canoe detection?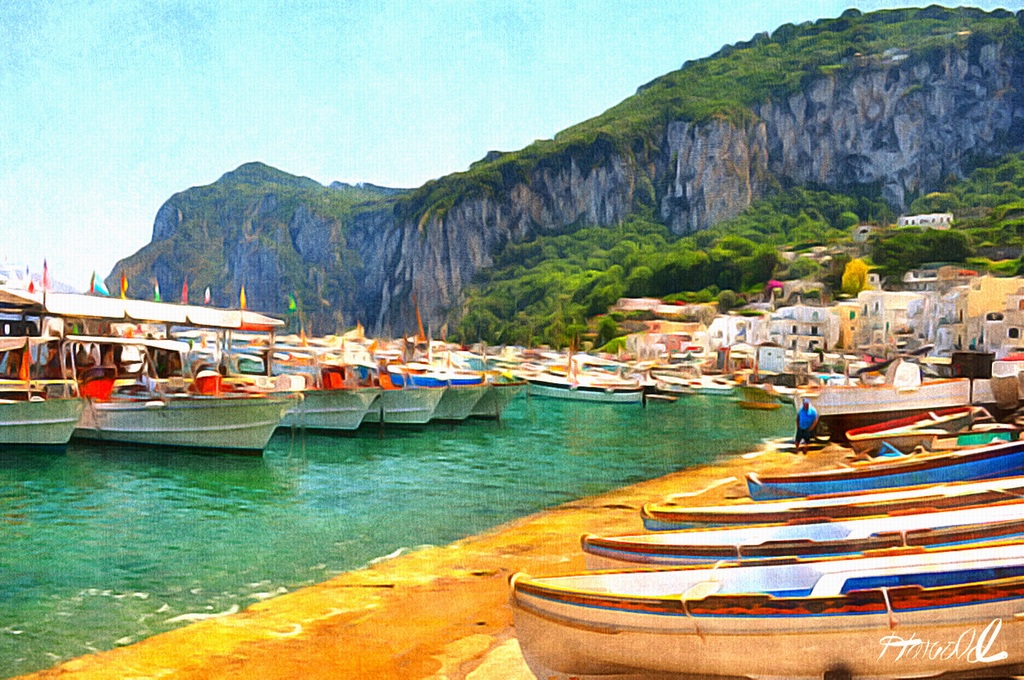
{"x1": 740, "y1": 440, "x2": 1023, "y2": 503}
